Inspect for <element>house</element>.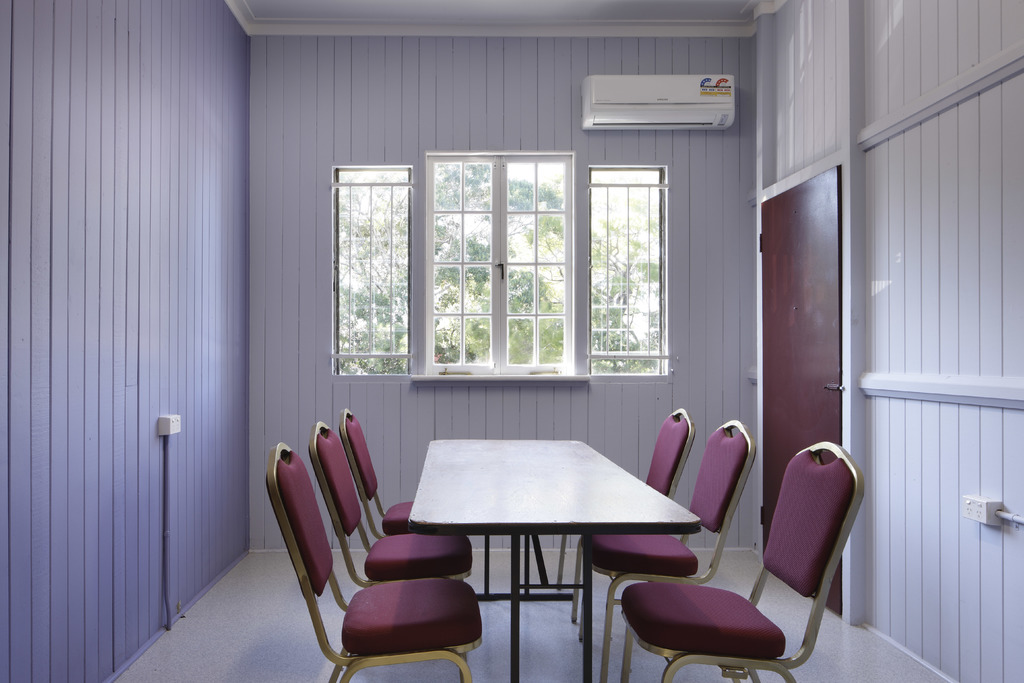
Inspection: [x1=23, y1=58, x2=1023, y2=627].
